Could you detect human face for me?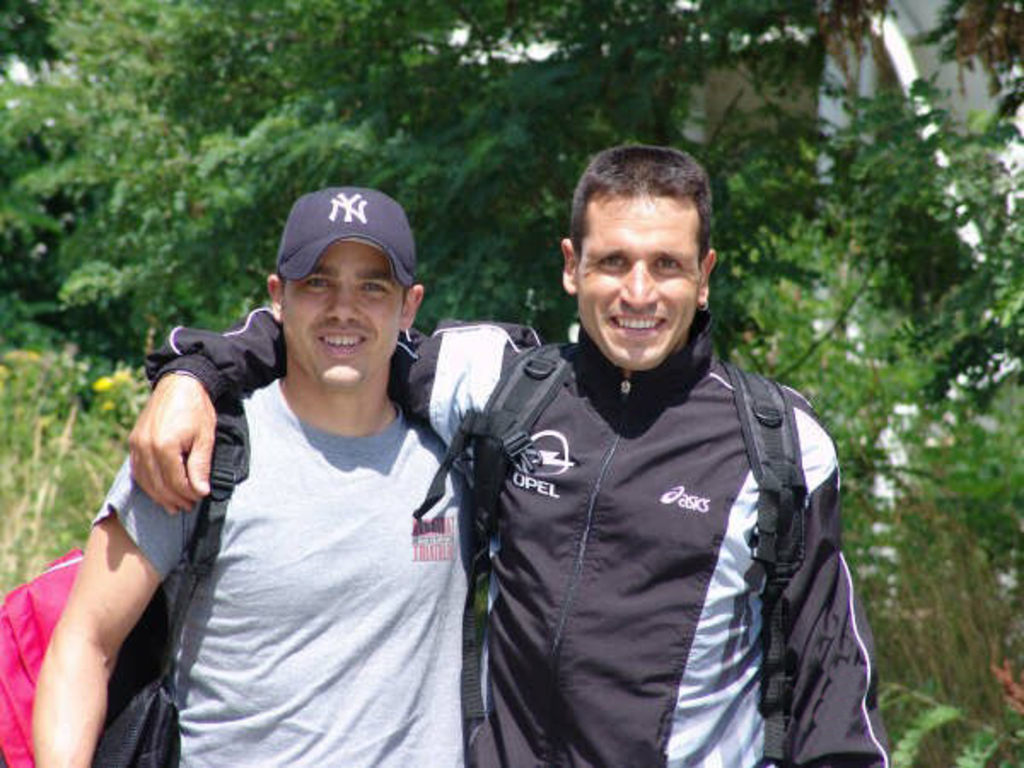
Detection result: box=[283, 239, 404, 396].
